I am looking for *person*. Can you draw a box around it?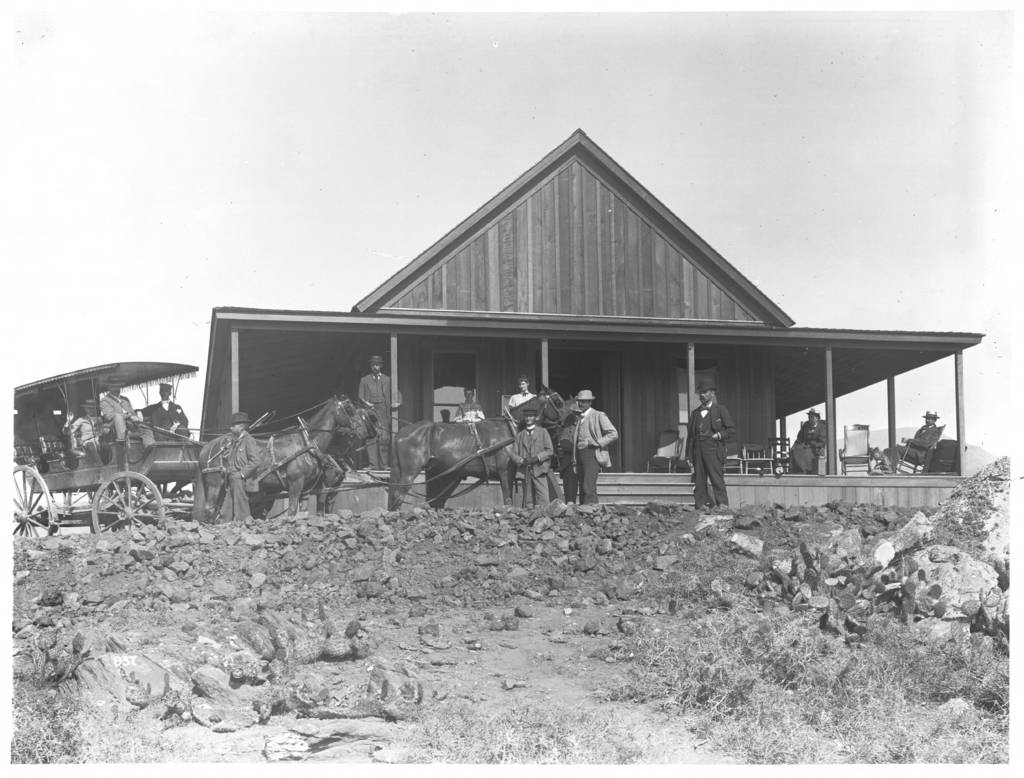
Sure, the bounding box is [x1=138, y1=380, x2=191, y2=444].
